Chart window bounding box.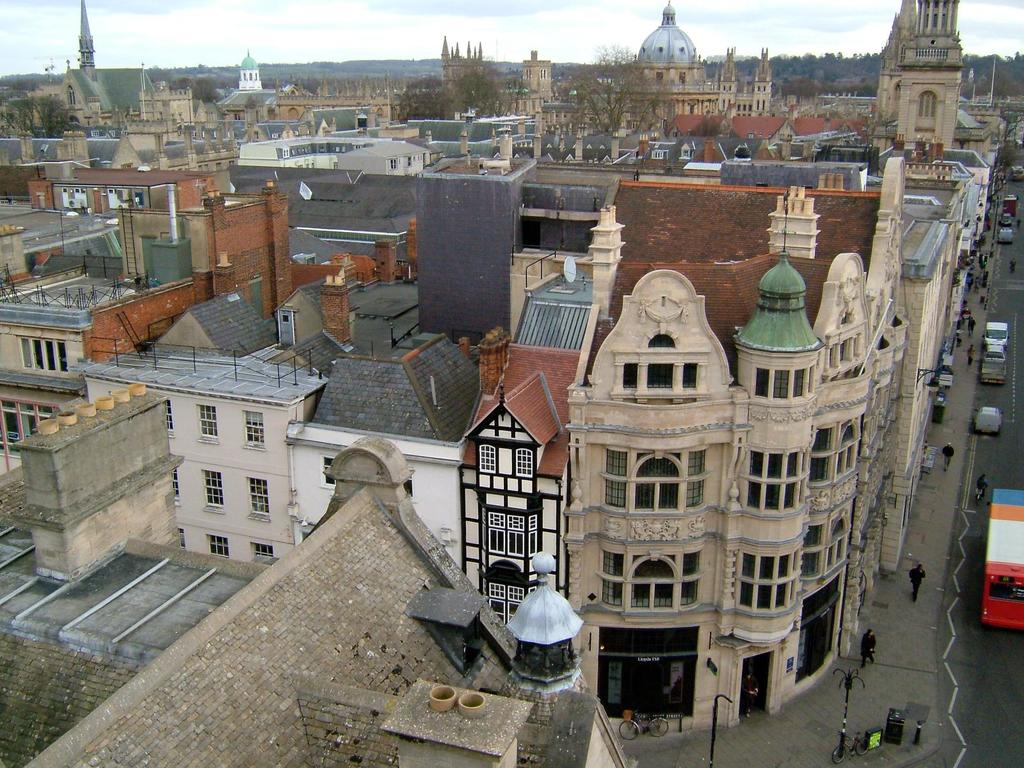
Charted: 758, 368, 824, 399.
